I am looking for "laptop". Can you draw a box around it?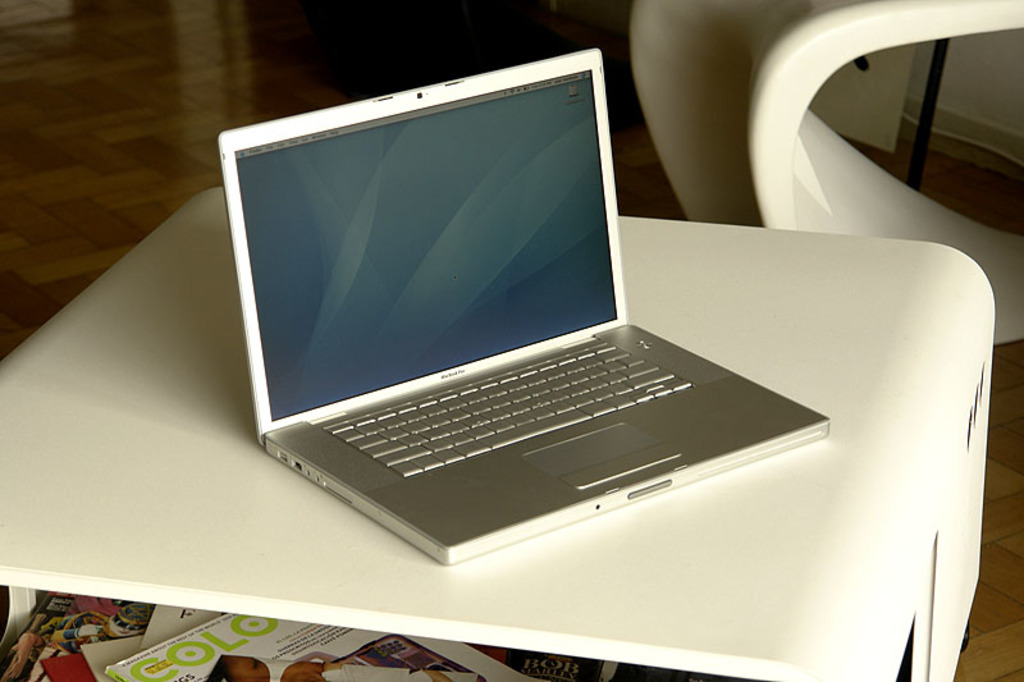
Sure, the bounding box is 218:45:832:566.
